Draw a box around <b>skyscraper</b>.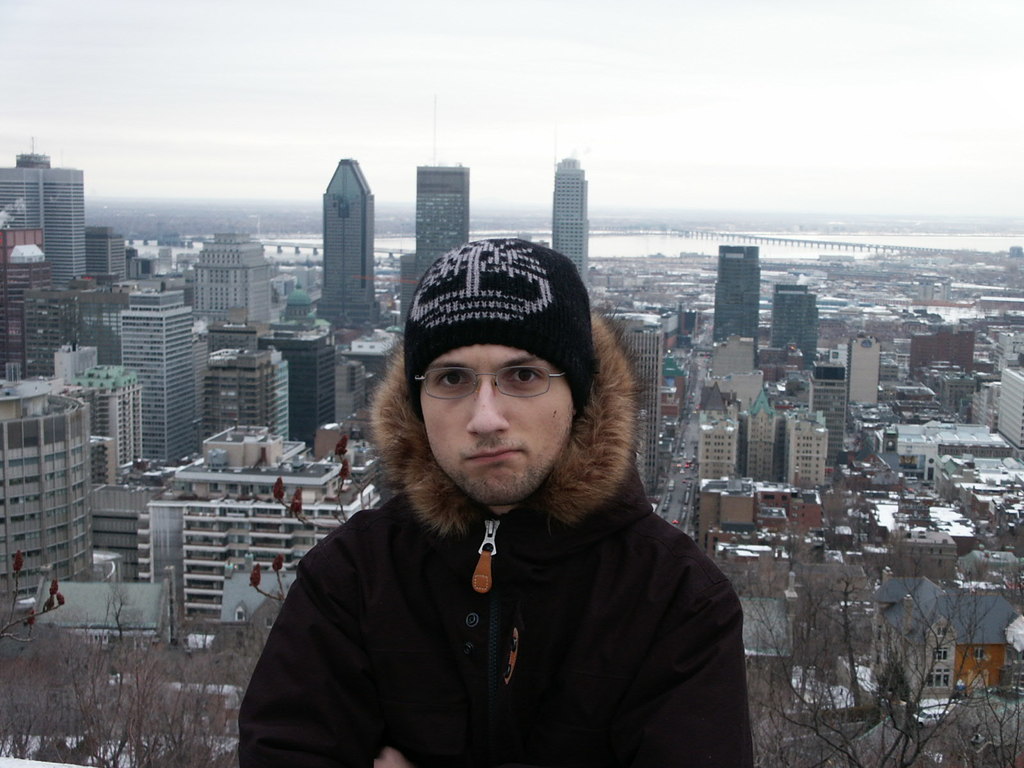
bbox(554, 156, 589, 294).
